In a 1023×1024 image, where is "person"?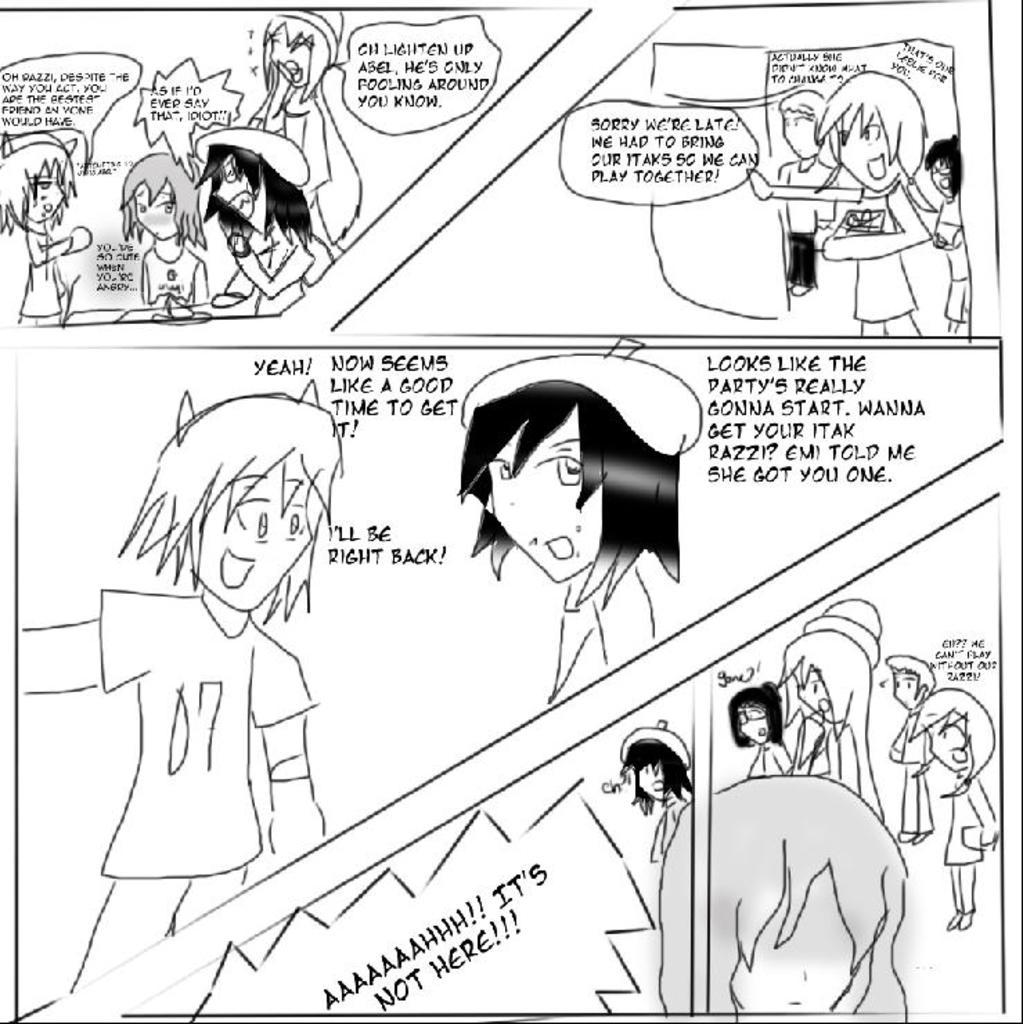
select_region(421, 368, 710, 681).
